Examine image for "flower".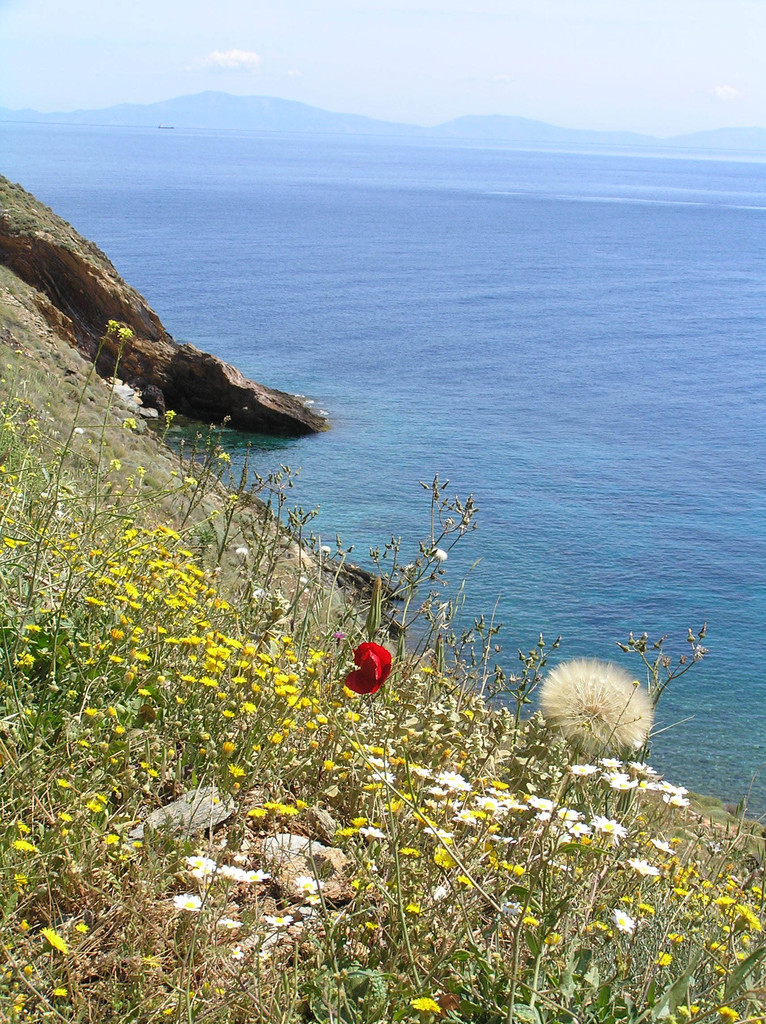
Examination result: left=532, top=646, right=666, bottom=763.
